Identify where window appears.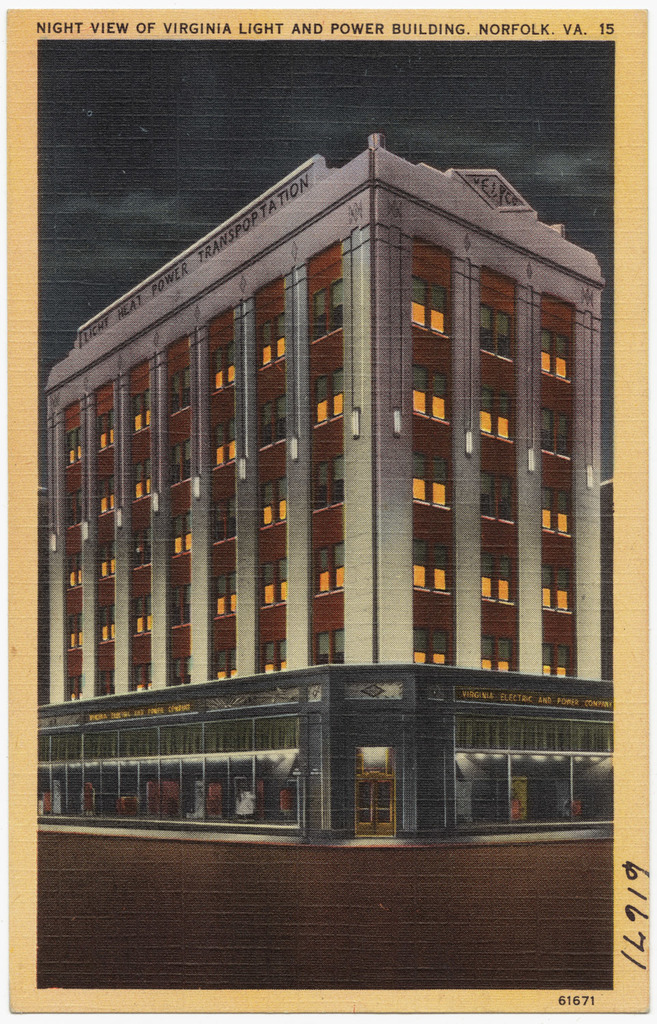
Appears at region(100, 414, 115, 451).
